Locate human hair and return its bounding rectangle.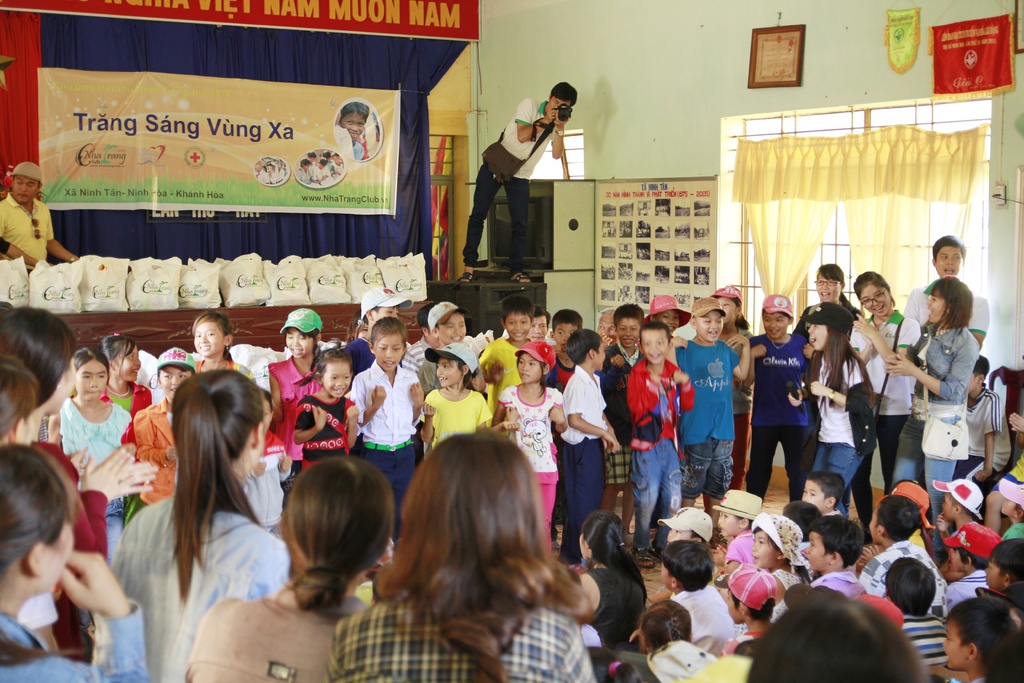
(x1=564, y1=329, x2=604, y2=367).
